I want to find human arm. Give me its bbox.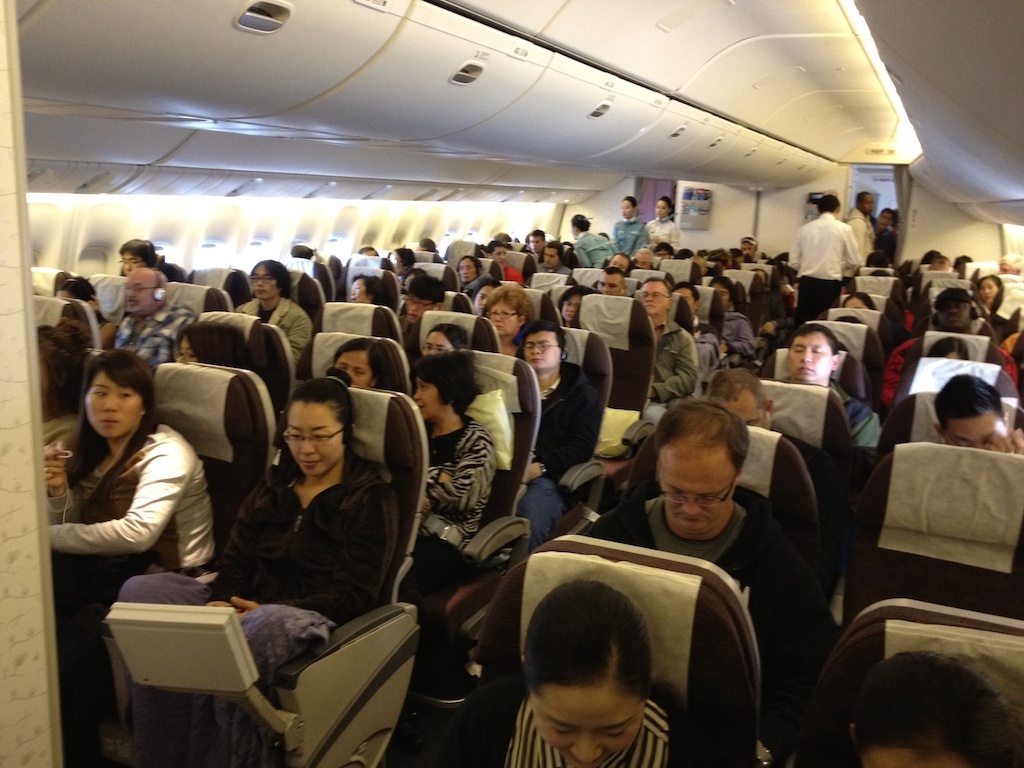
bbox=[574, 253, 589, 262].
